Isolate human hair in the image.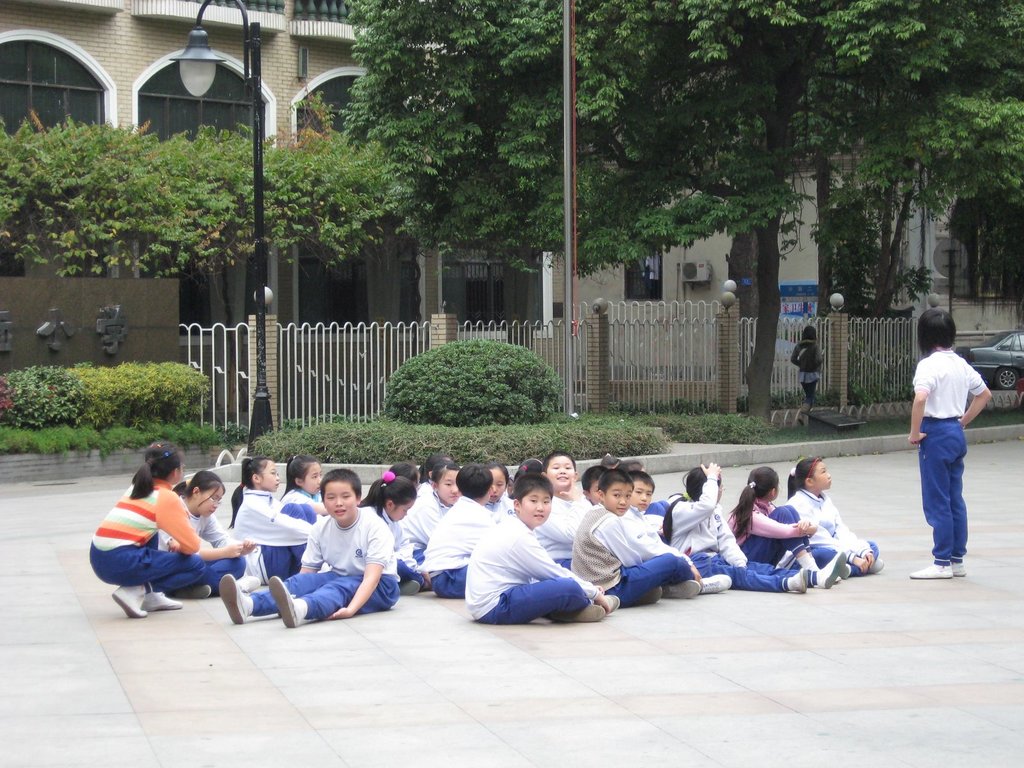
Isolated region: rect(316, 469, 362, 504).
